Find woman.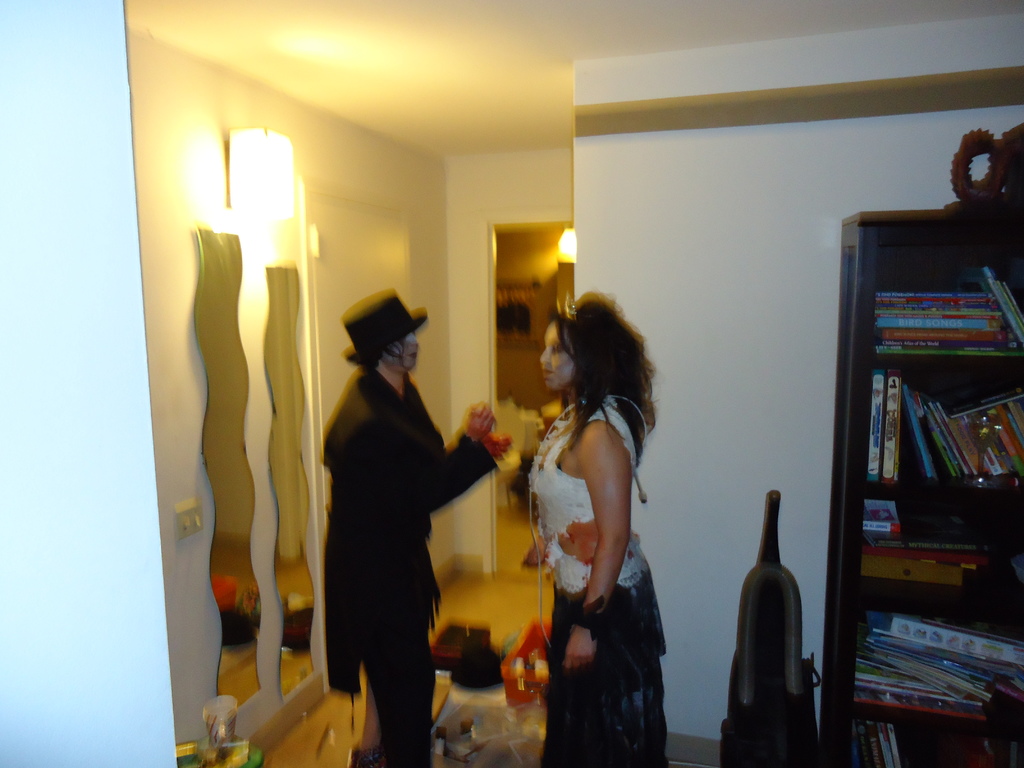
(x1=516, y1=271, x2=675, y2=761).
